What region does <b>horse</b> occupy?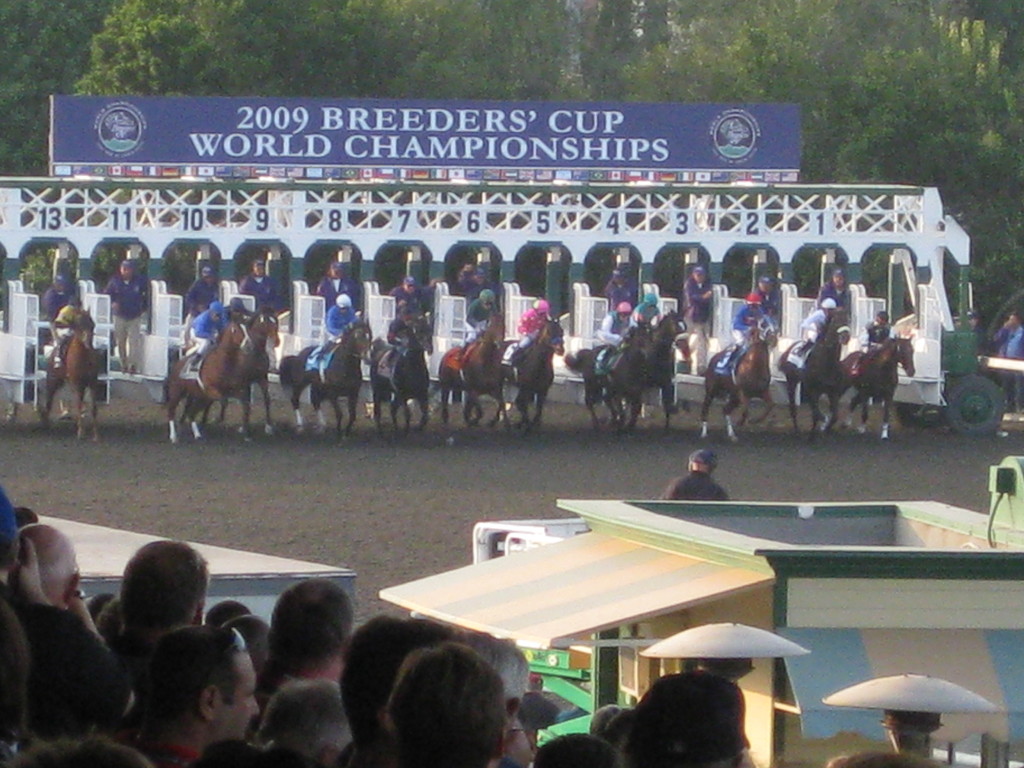
512,317,568,434.
